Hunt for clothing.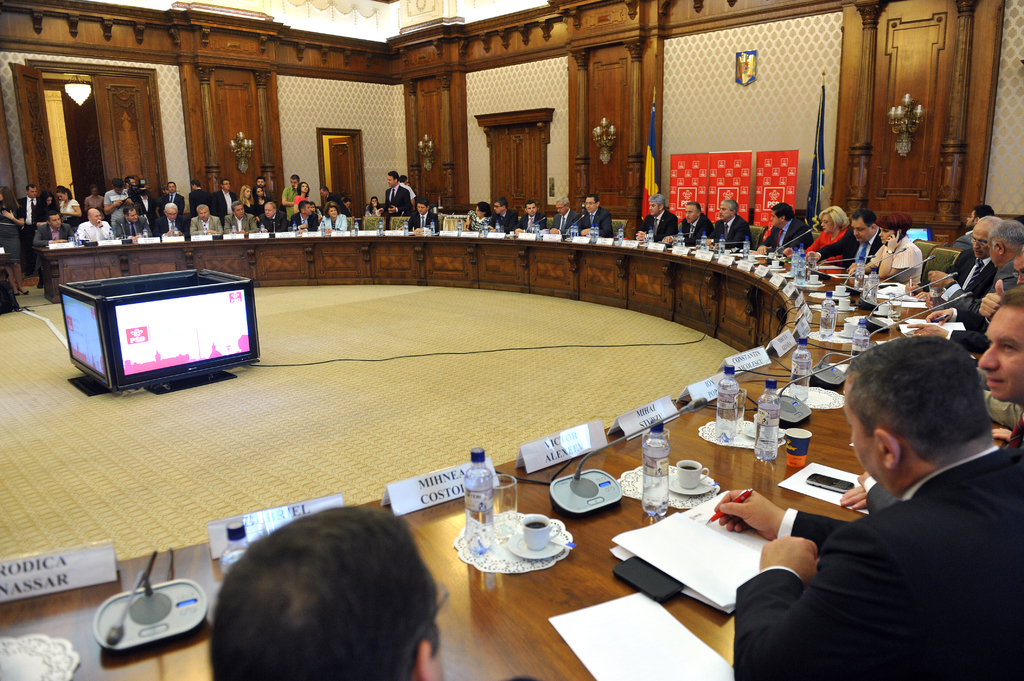
Hunted down at [643,211,675,241].
